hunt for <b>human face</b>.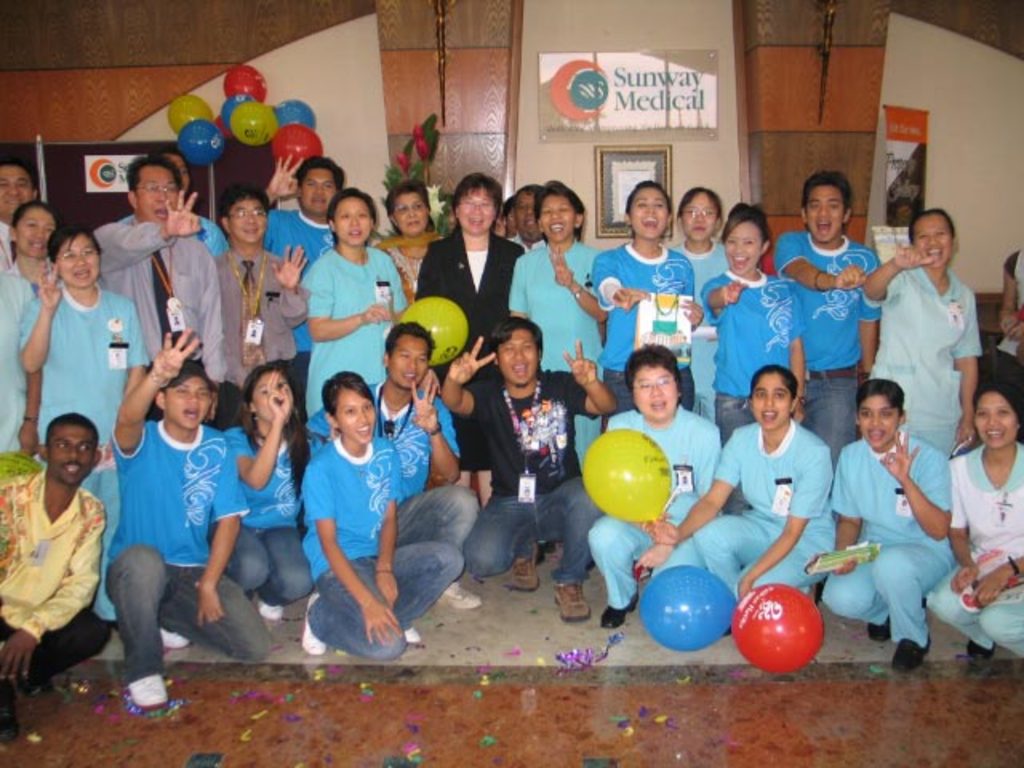
Hunted down at Rect(456, 184, 493, 230).
